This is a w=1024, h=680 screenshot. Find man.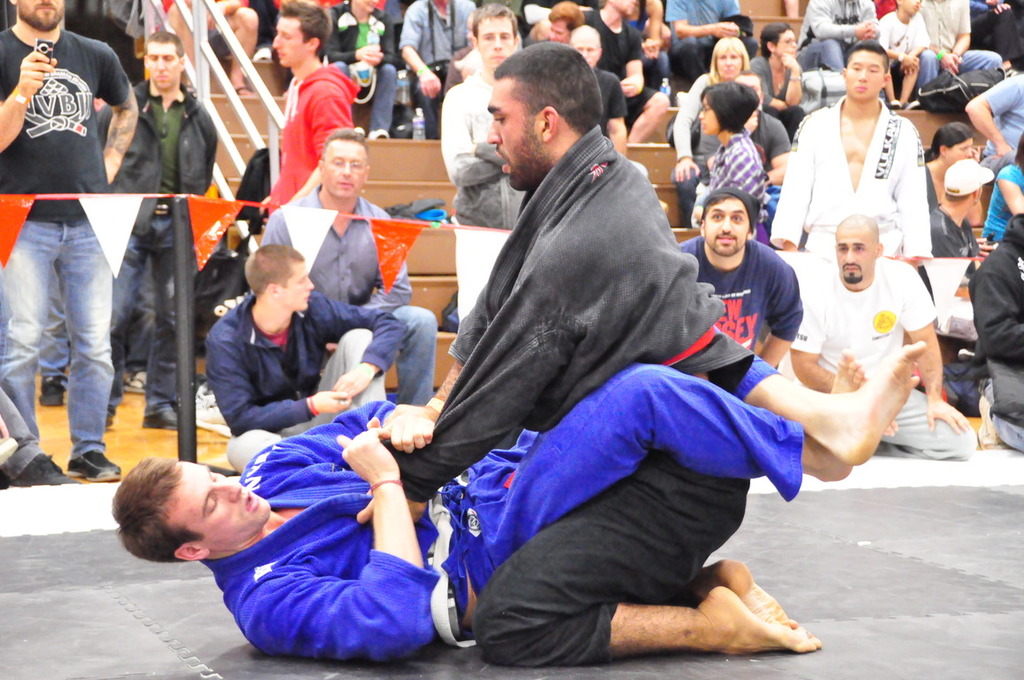
Bounding box: (left=917, top=0, right=997, bottom=98).
